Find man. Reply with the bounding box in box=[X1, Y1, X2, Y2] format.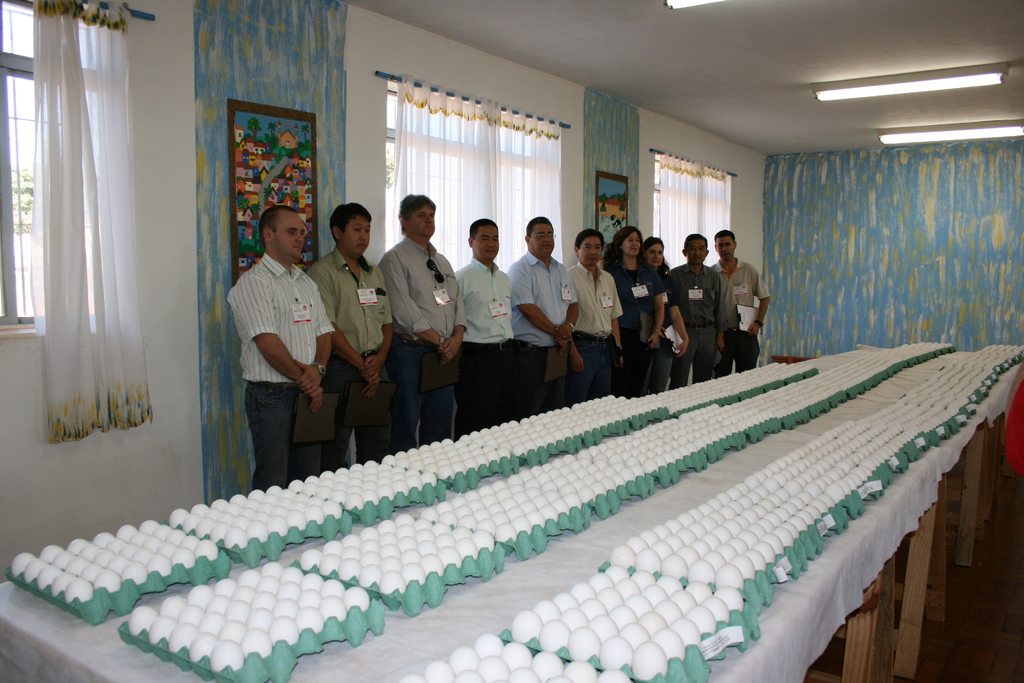
box=[506, 217, 584, 418].
